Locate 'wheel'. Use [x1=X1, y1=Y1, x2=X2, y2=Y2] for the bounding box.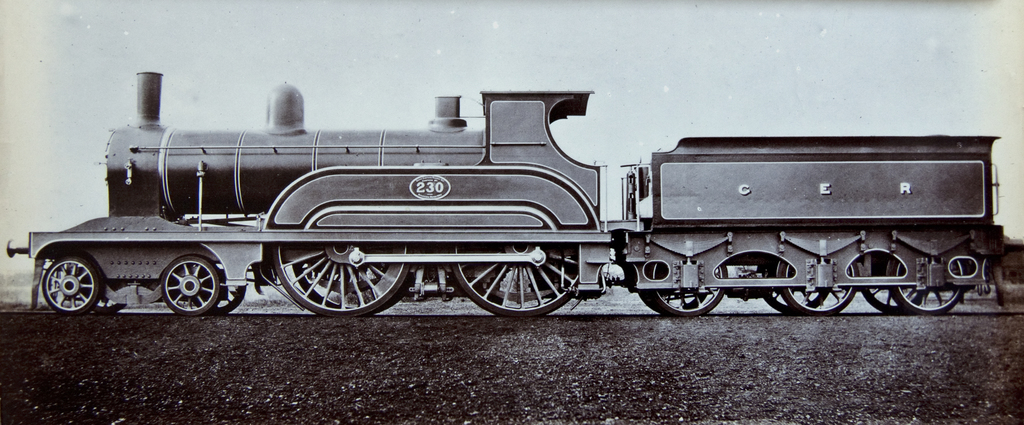
[x1=294, y1=262, x2=413, y2=315].
